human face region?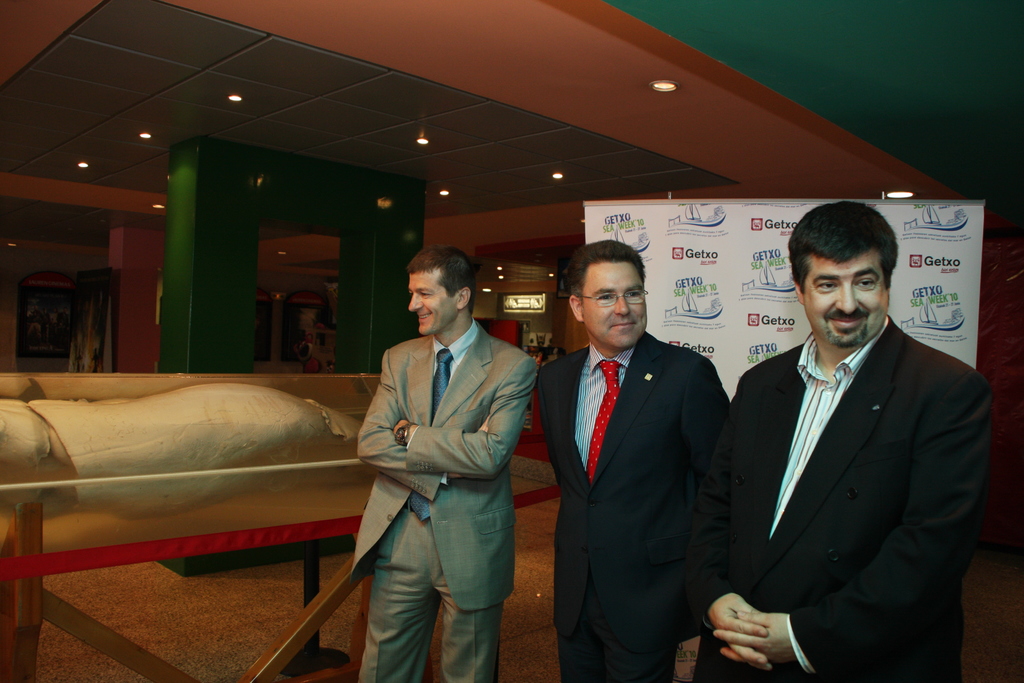
410:268:453:334
